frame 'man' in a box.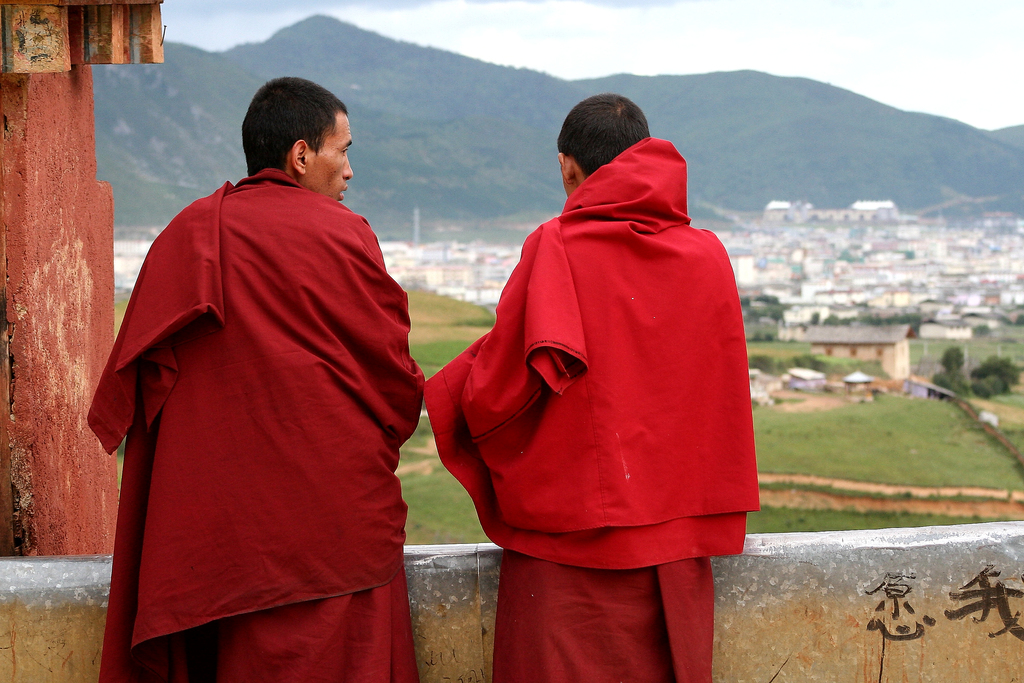
[414,83,765,682].
